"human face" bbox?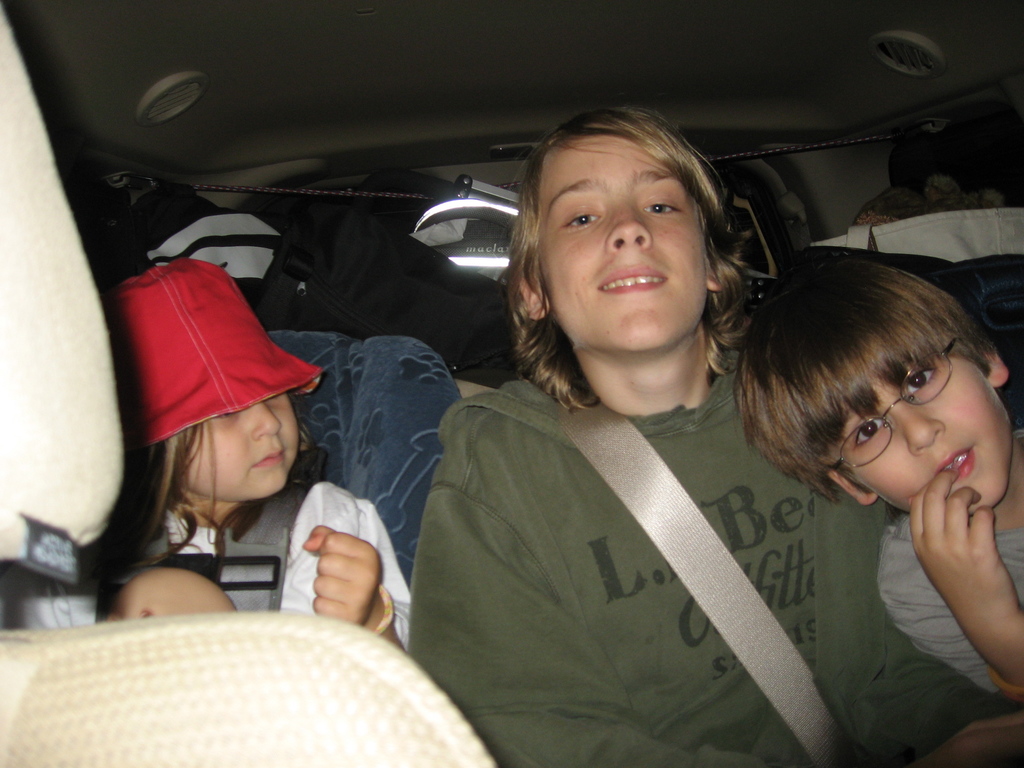
(538,136,708,352)
